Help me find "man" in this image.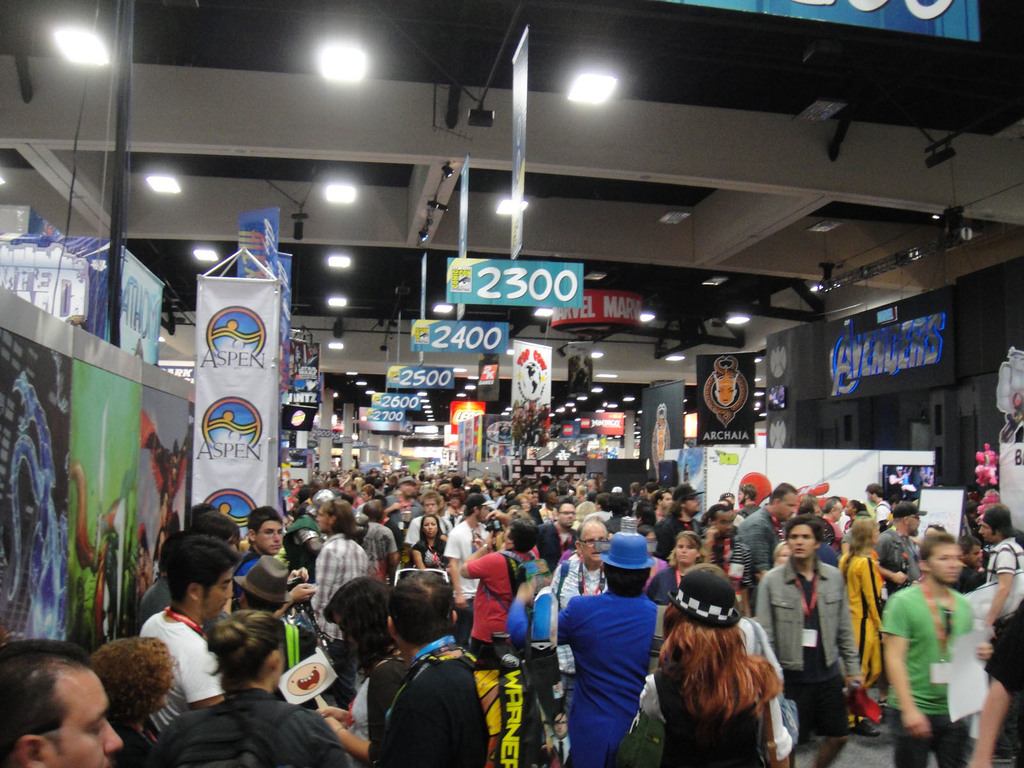
Found it: <bbox>983, 502, 1023, 641</bbox>.
